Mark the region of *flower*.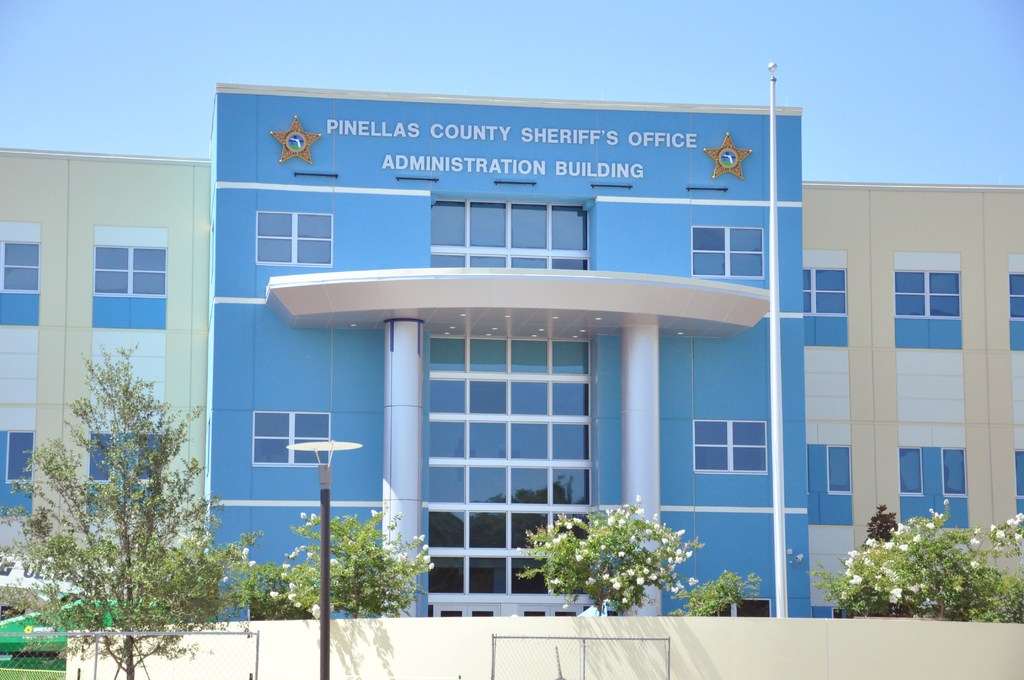
Region: (888,588,901,604).
